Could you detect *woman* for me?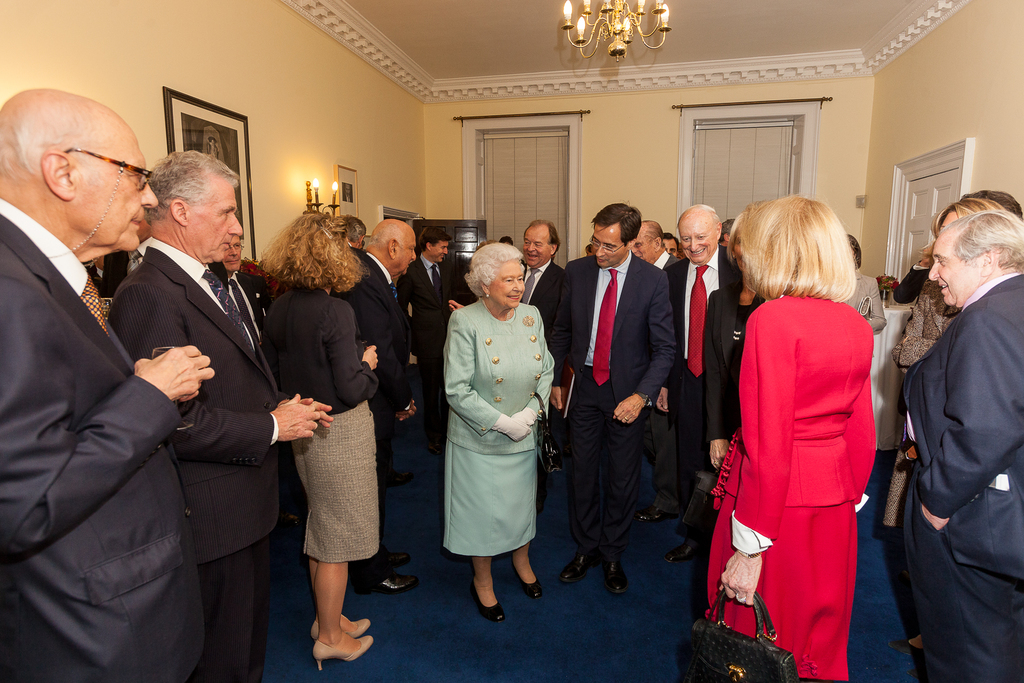
Detection result: 888, 195, 1012, 662.
